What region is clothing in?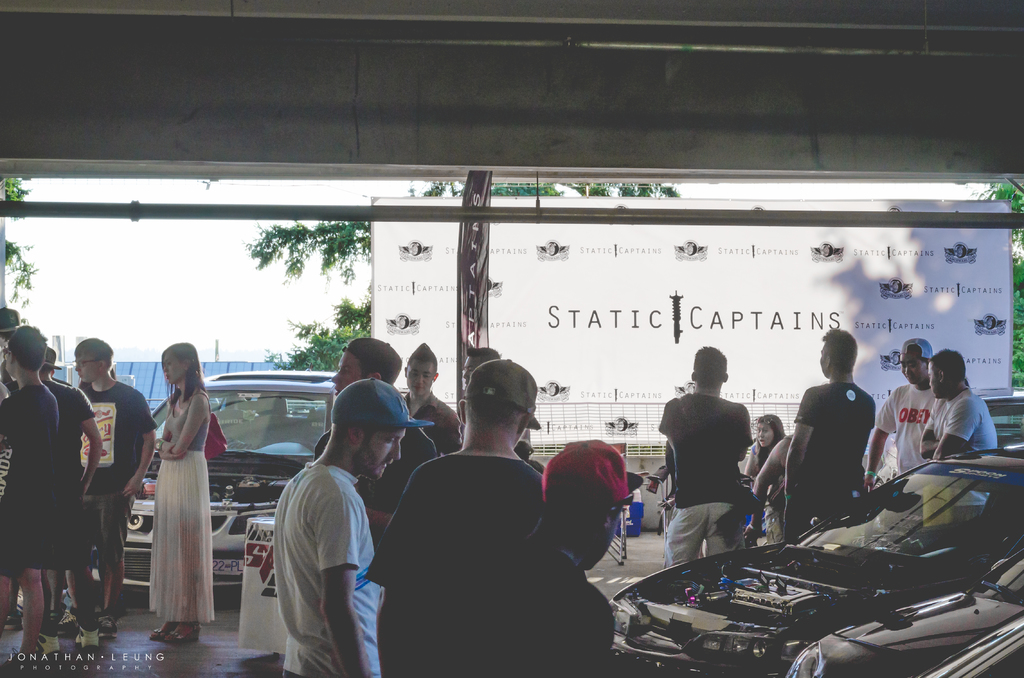
locate(867, 383, 941, 484).
